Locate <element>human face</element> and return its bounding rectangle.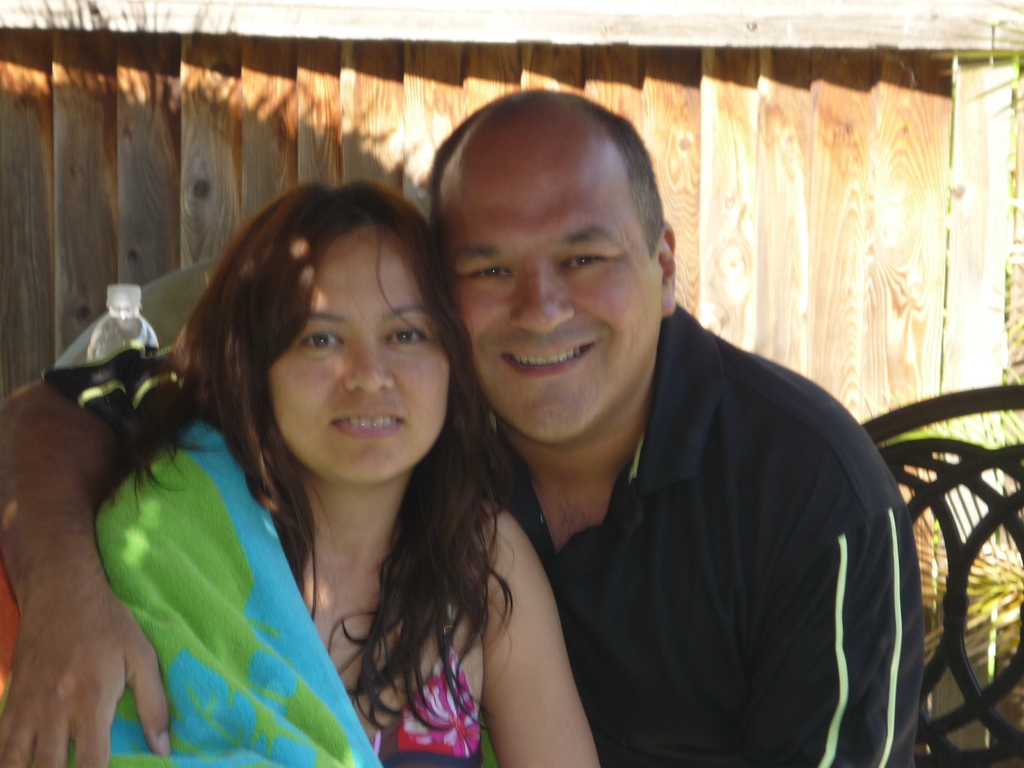
select_region(267, 228, 452, 479).
